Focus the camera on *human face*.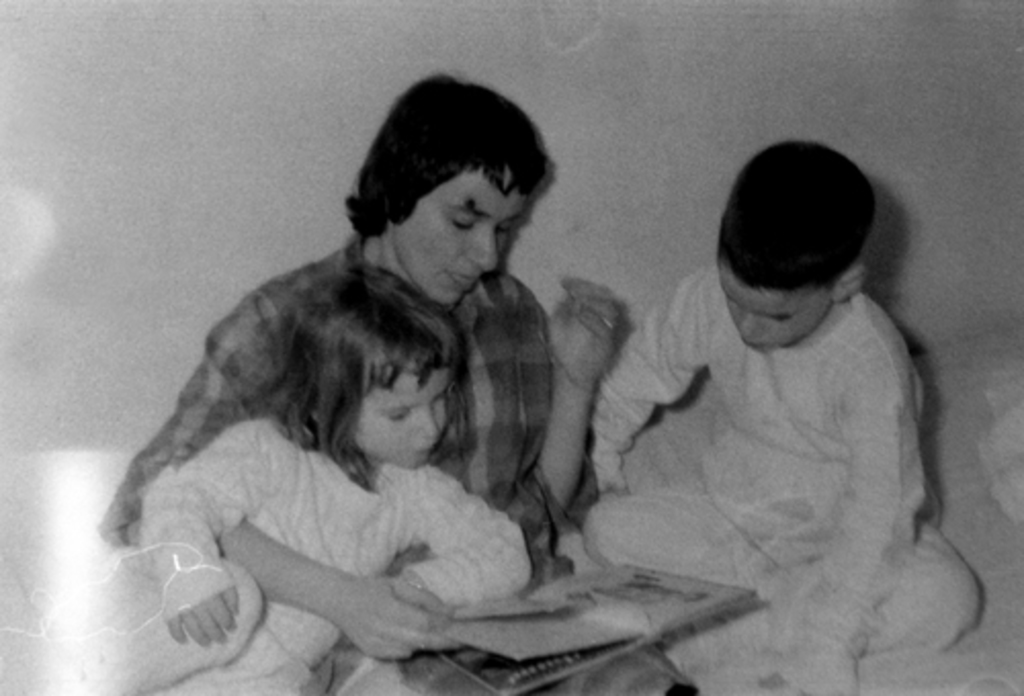
Focus region: 406 170 530 299.
